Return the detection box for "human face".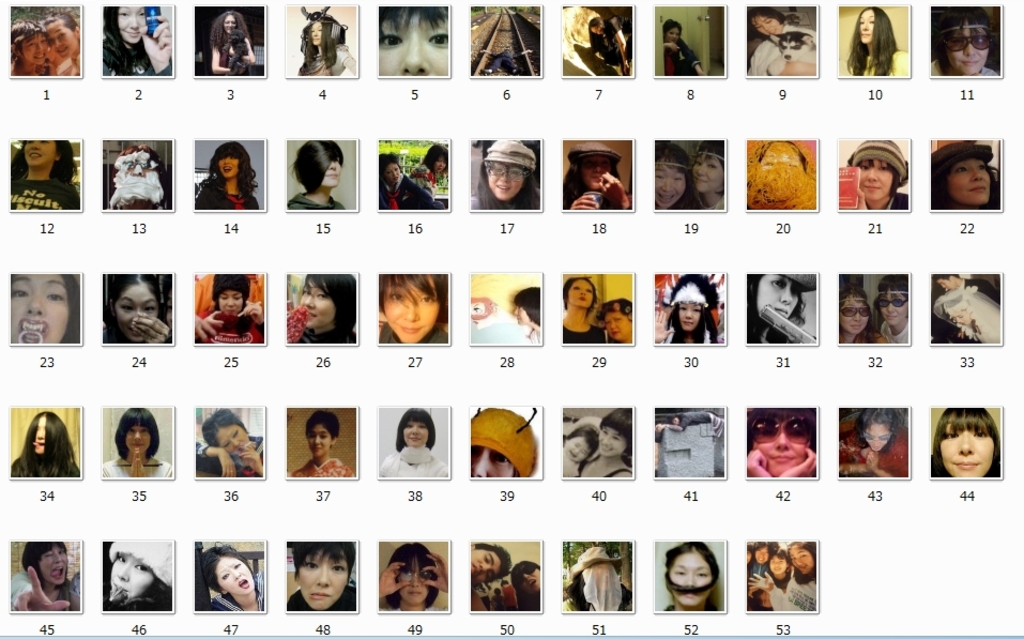
l=565, t=435, r=591, b=460.
